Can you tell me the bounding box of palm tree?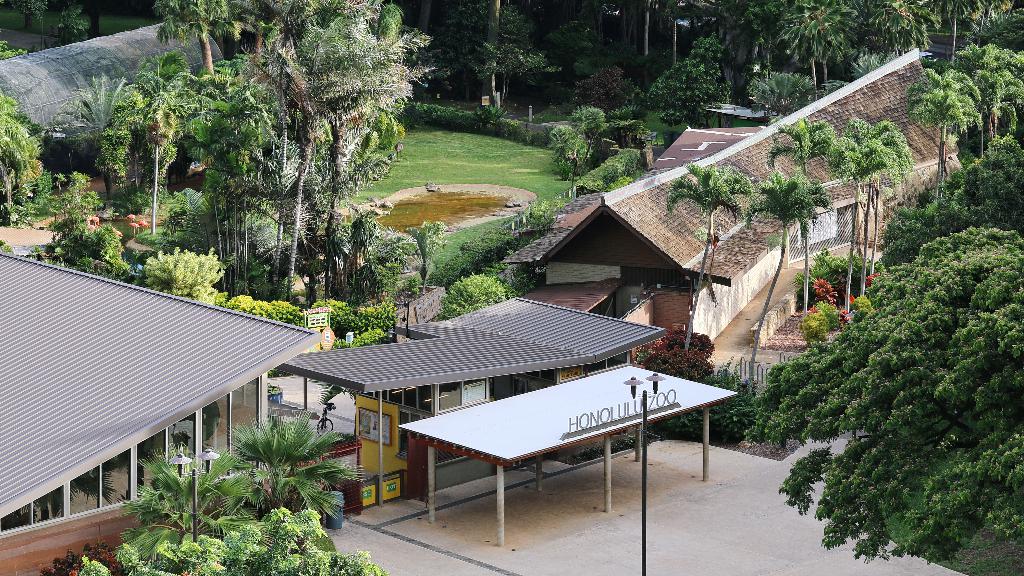
251:415:343:499.
